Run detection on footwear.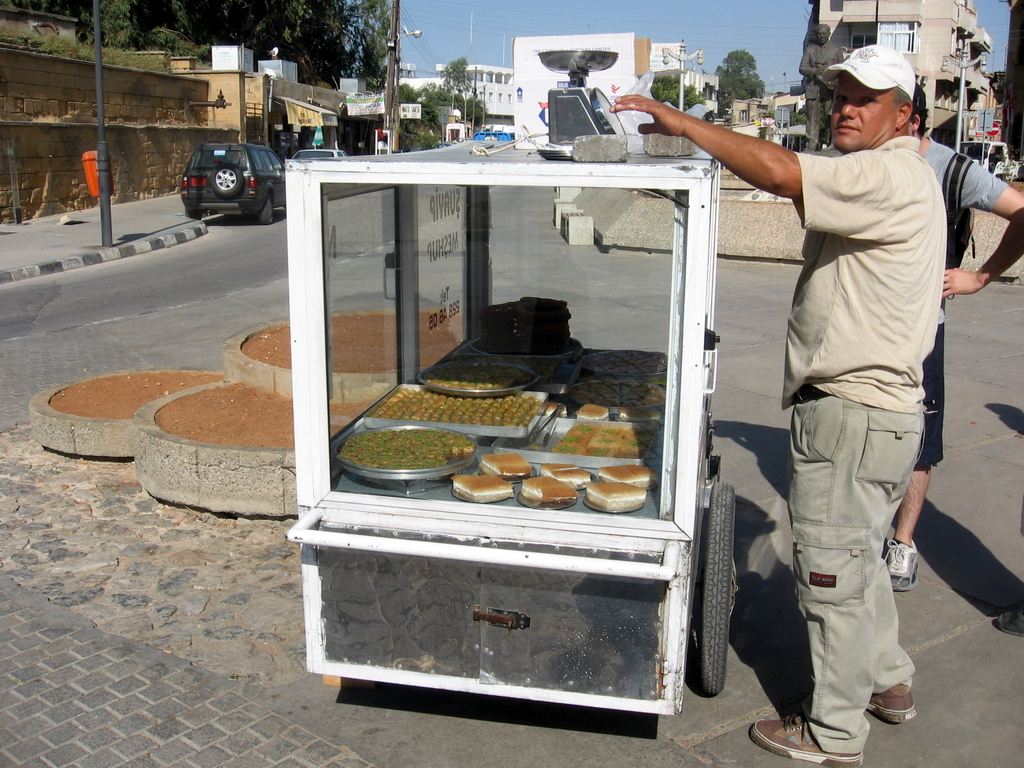
Result: {"x1": 811, "y1": 677, "x2": 913, "y2": 720}.
